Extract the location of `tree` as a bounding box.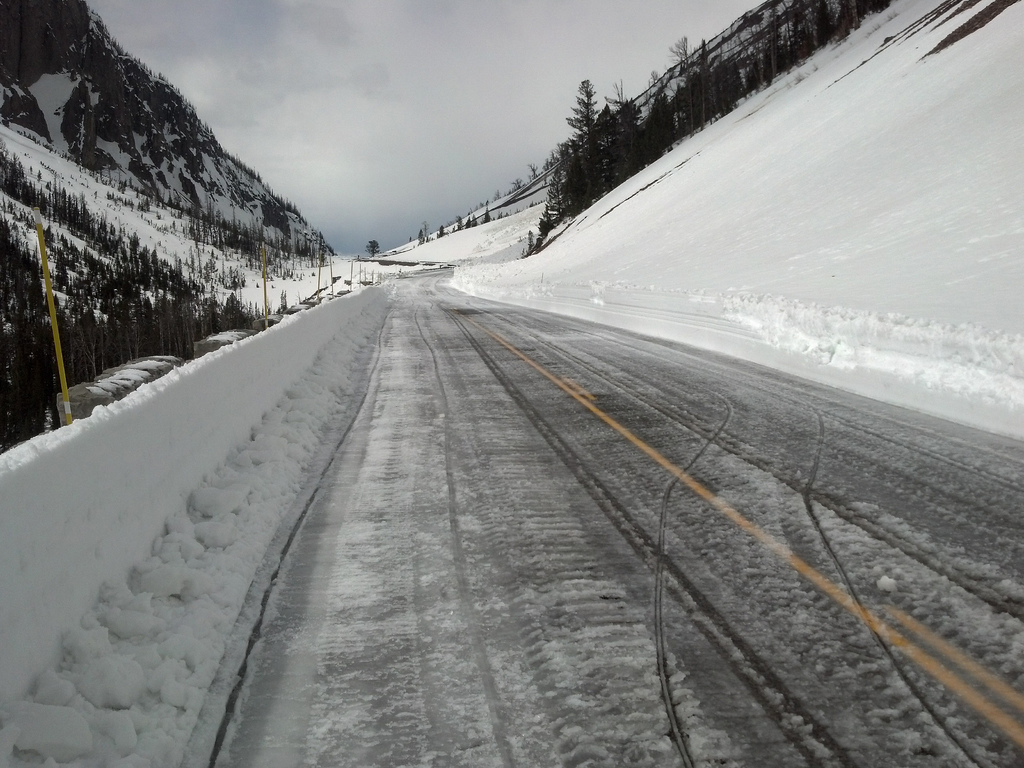
rect(518, 22, 868, 247).
